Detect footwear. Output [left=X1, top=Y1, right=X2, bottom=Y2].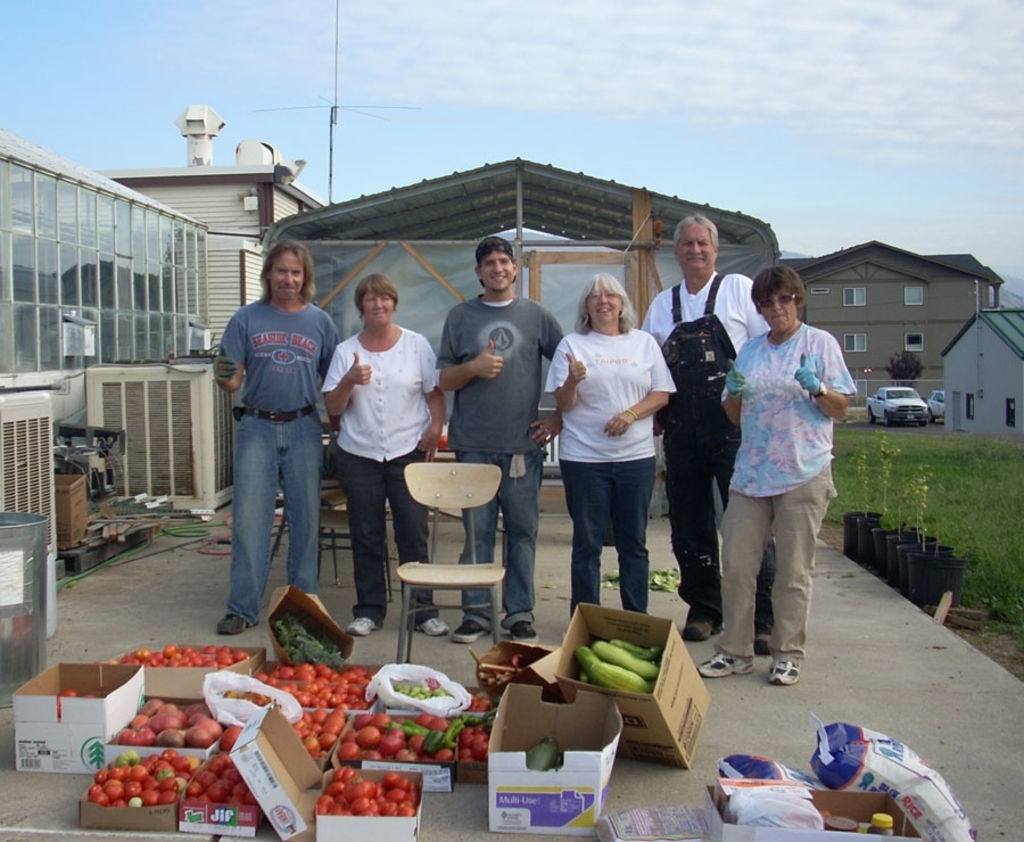
[left=685, top=617, right=713, bottom=644].
